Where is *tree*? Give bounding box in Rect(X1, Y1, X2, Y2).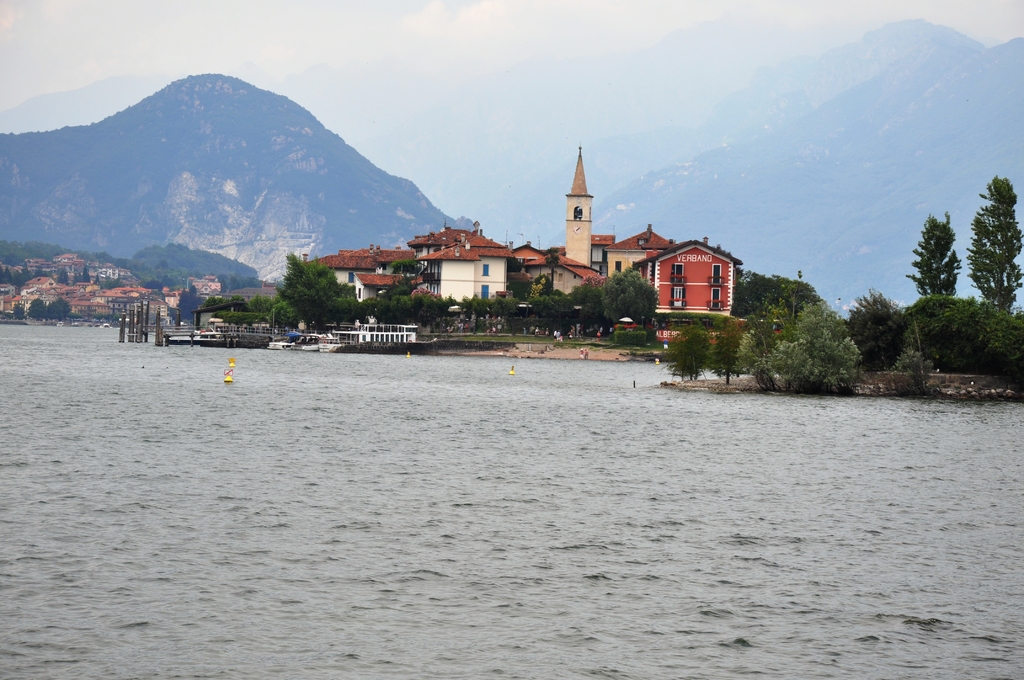
Rect(449, 288, 496, 336).
